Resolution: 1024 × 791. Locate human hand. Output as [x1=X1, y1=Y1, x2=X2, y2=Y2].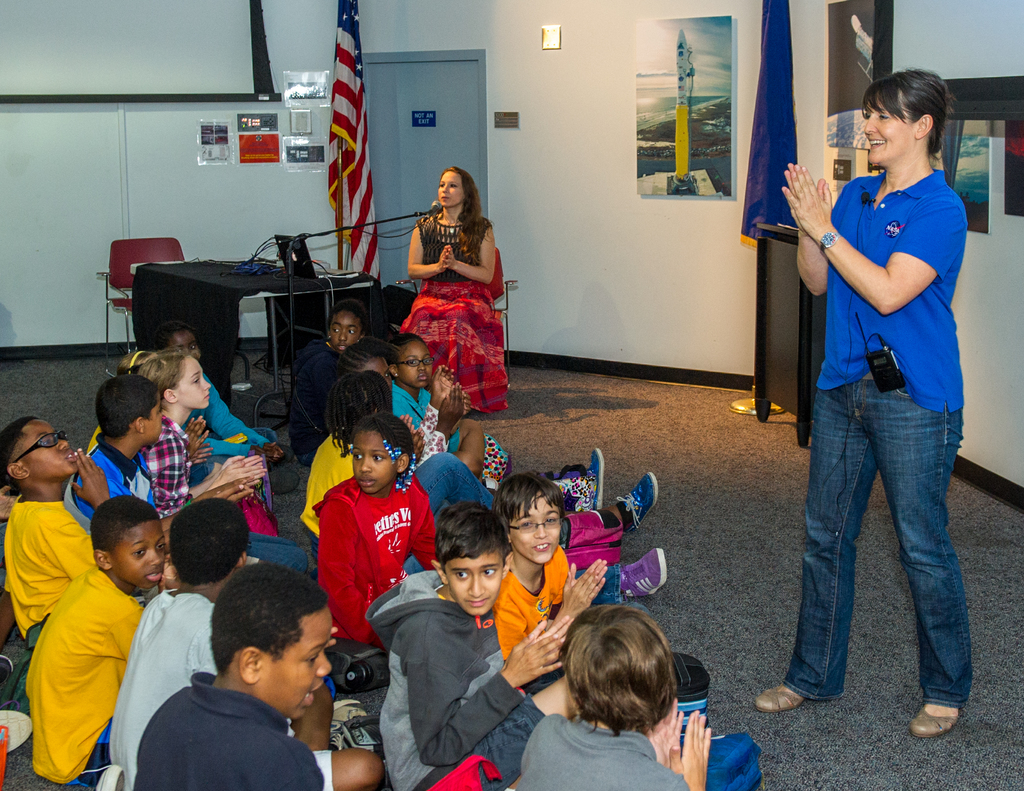
[x1=70, y1=447, x2=113, y2=507].
